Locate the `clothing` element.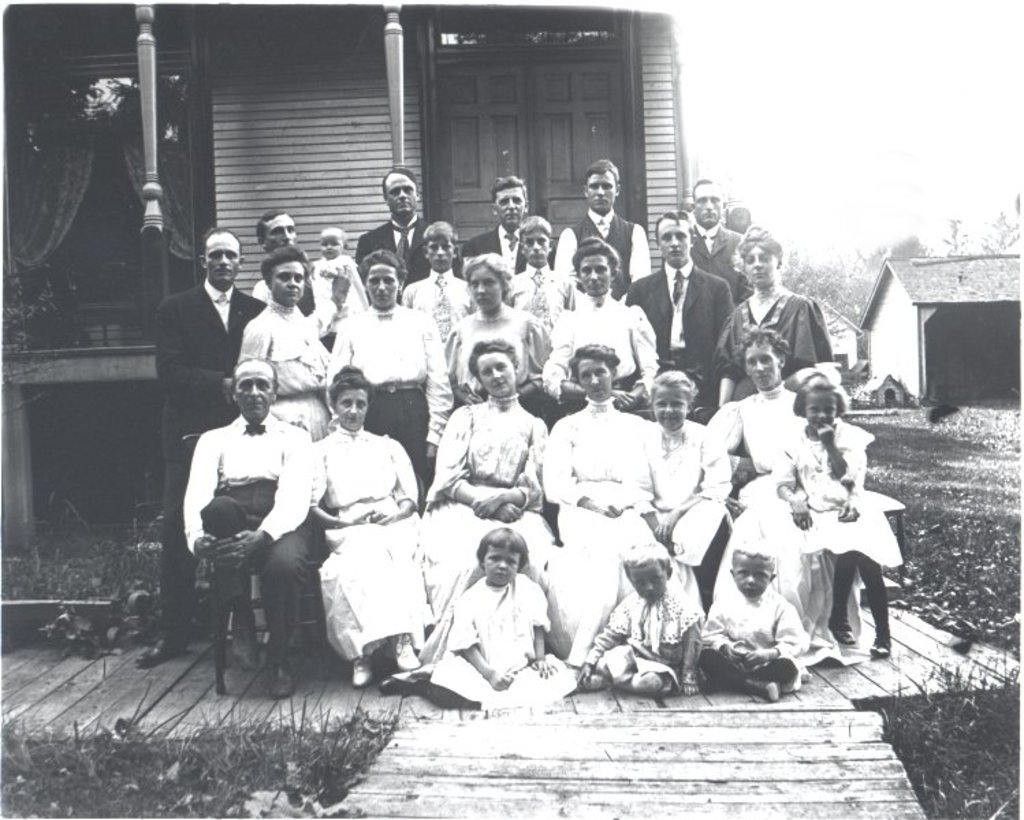
Element bbox: {"left": 439, "top": 292, "right": 552, "bottom": 410}.
